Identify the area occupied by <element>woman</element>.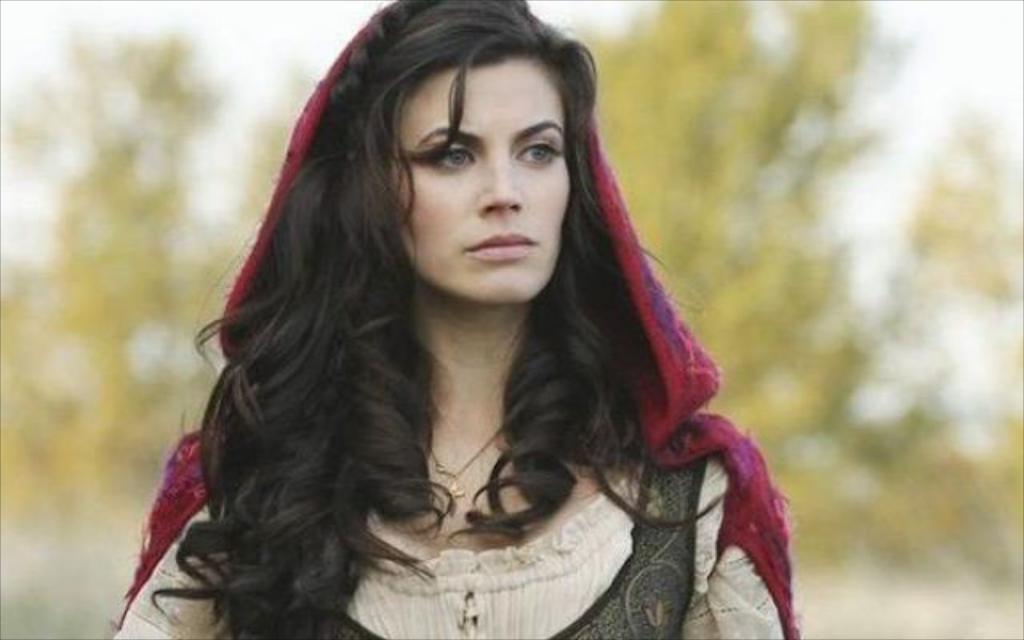
Area: rect(203, 34, 808, 619).
